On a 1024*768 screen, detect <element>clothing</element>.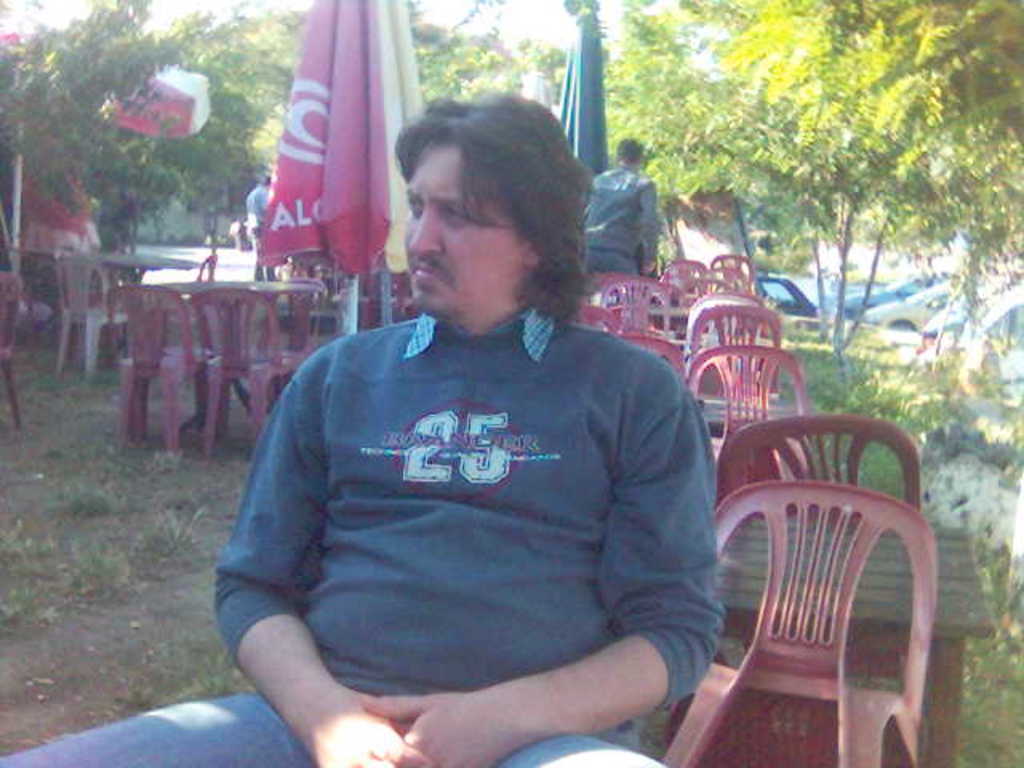
0:302:728:766.
